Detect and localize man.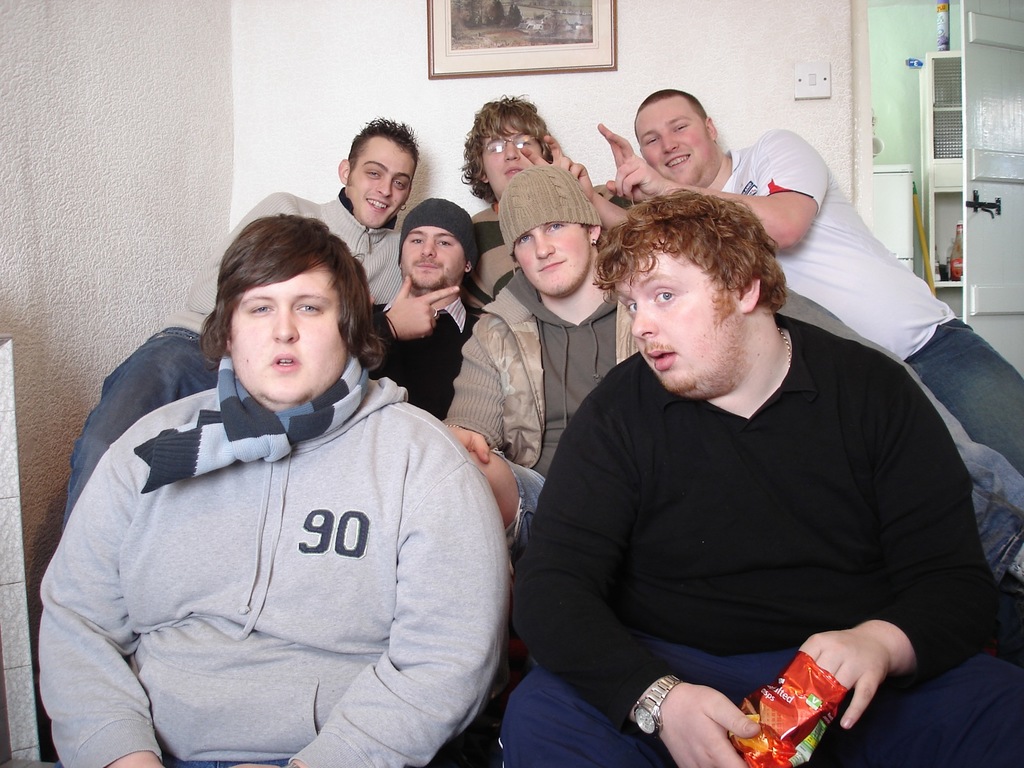
Localized at BBox(368, 196, 486, 421).
